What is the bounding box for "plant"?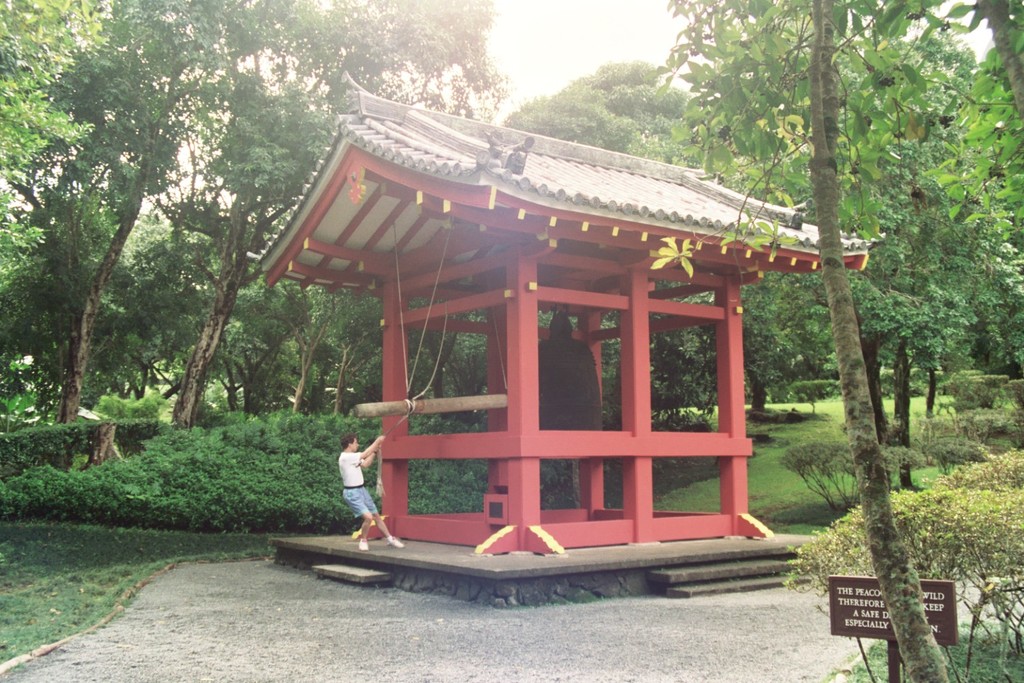
locate(776, 480, 1023, 682).
